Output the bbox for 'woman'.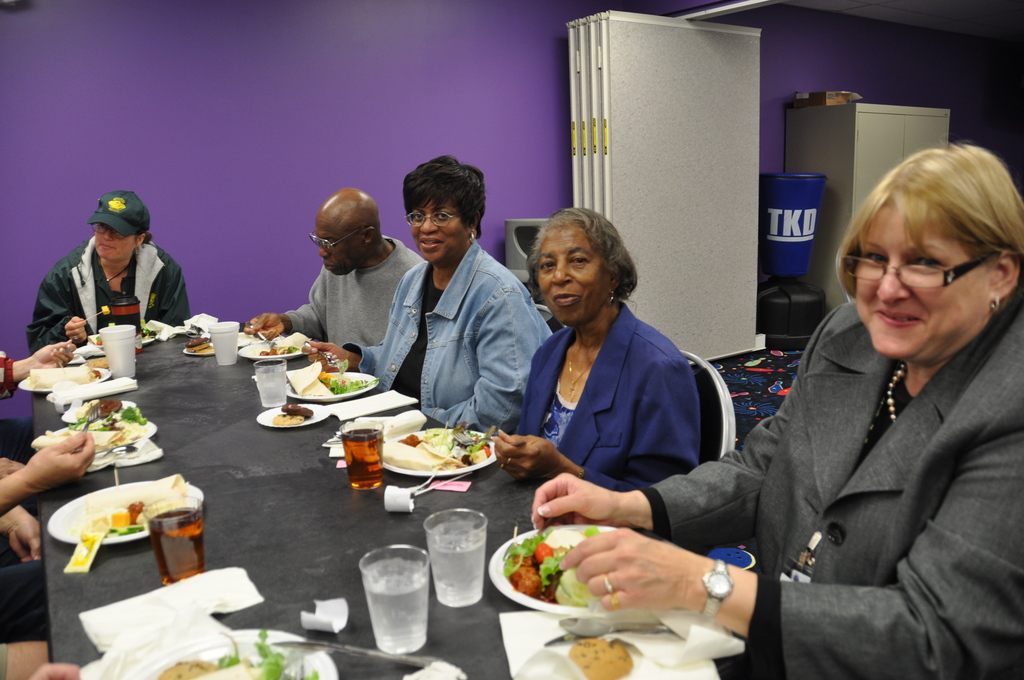
[505,206,720,552].
